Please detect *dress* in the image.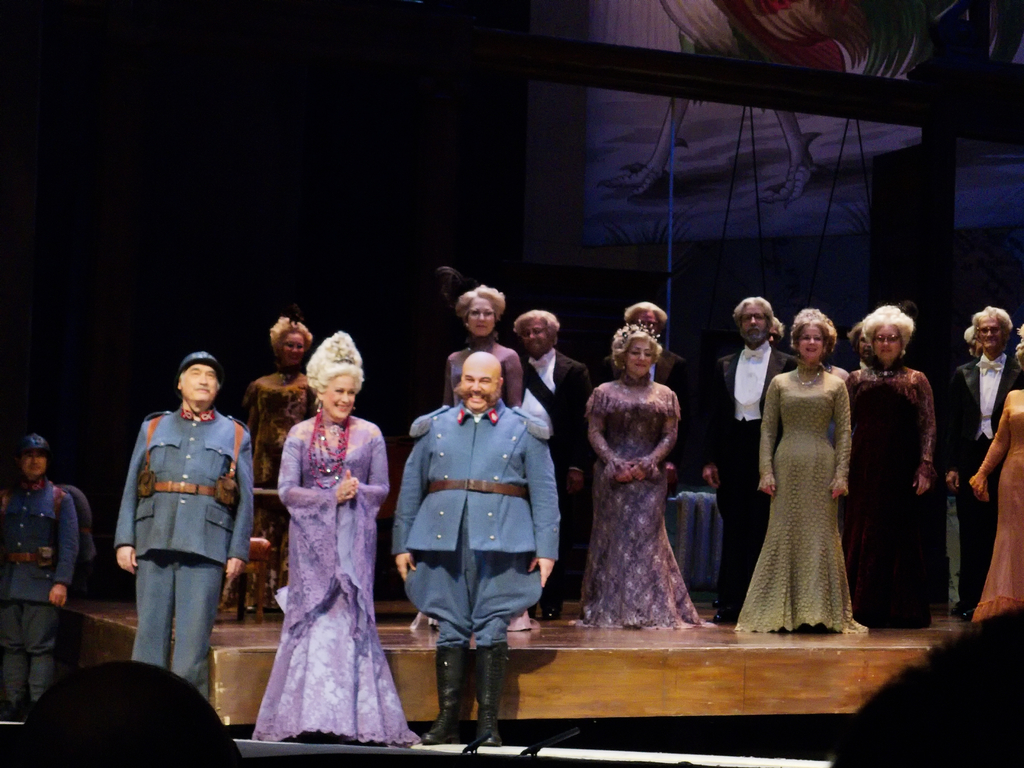
(970,392,1023,622).
